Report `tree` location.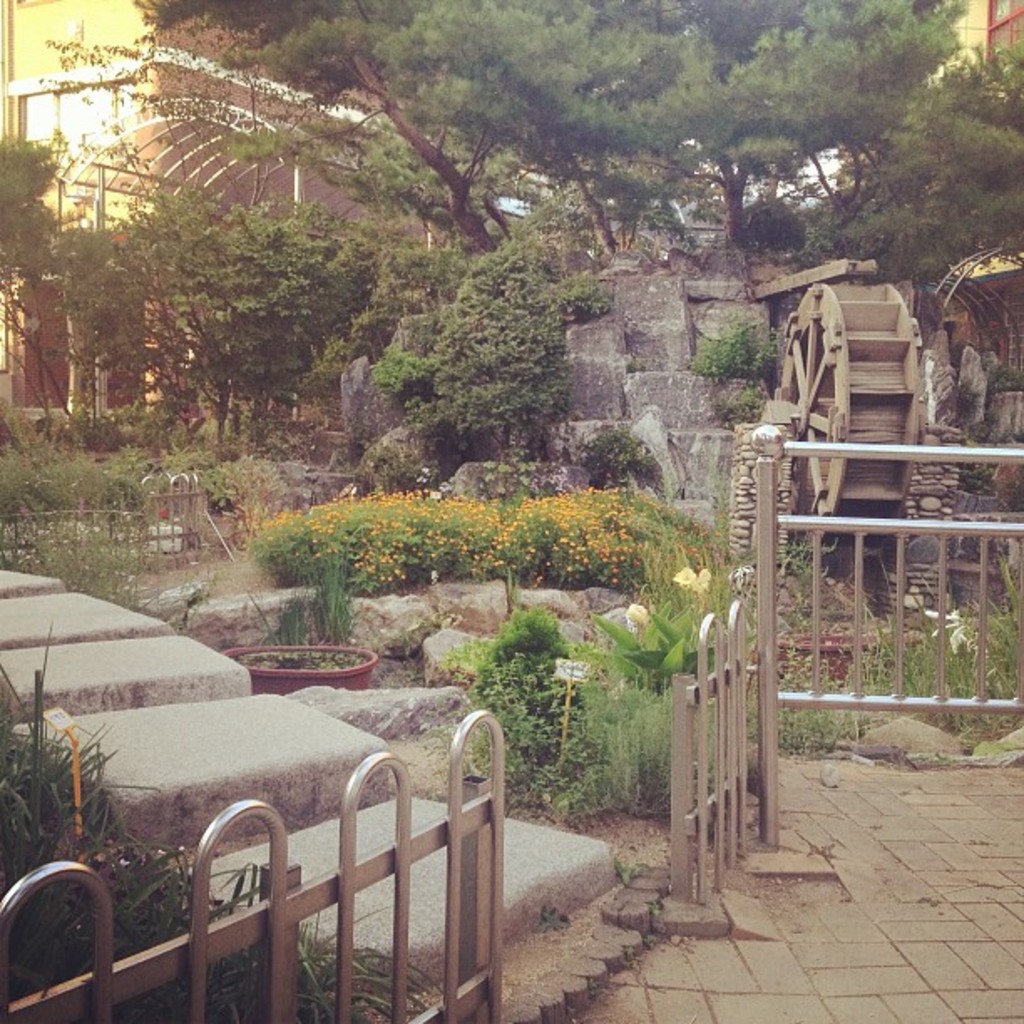
Report: bbox=(873, 42, 1022, 315).
